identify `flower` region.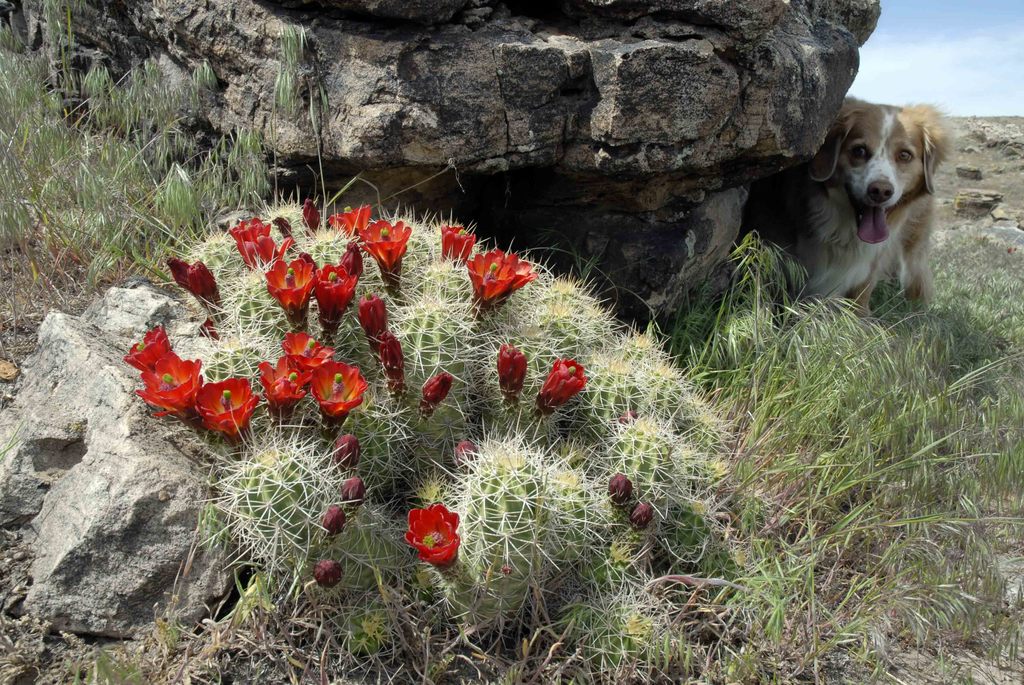
Region: x1=194, y1=374, x2=259, y2=436.
